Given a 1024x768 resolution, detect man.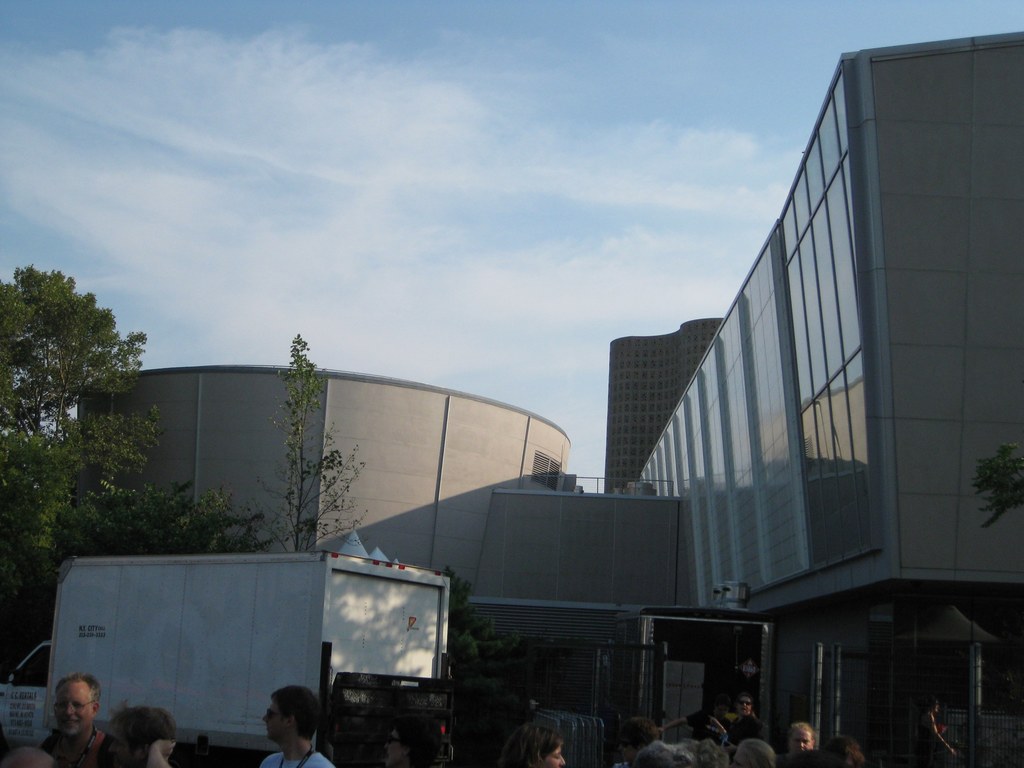
crop(26, 674, 99, 766).
